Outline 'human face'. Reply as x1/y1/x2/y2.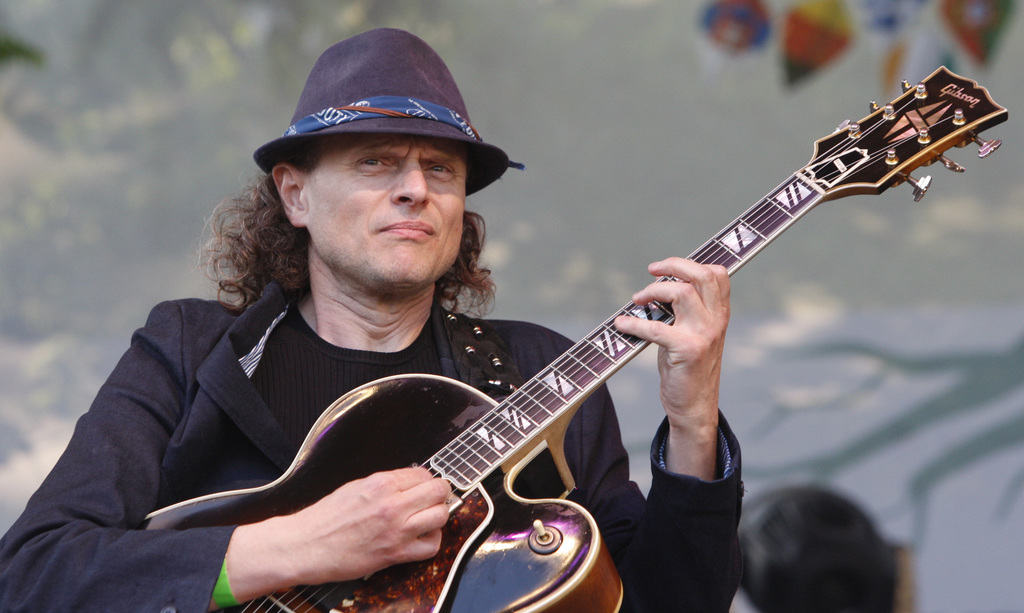
312/133/470/291.
